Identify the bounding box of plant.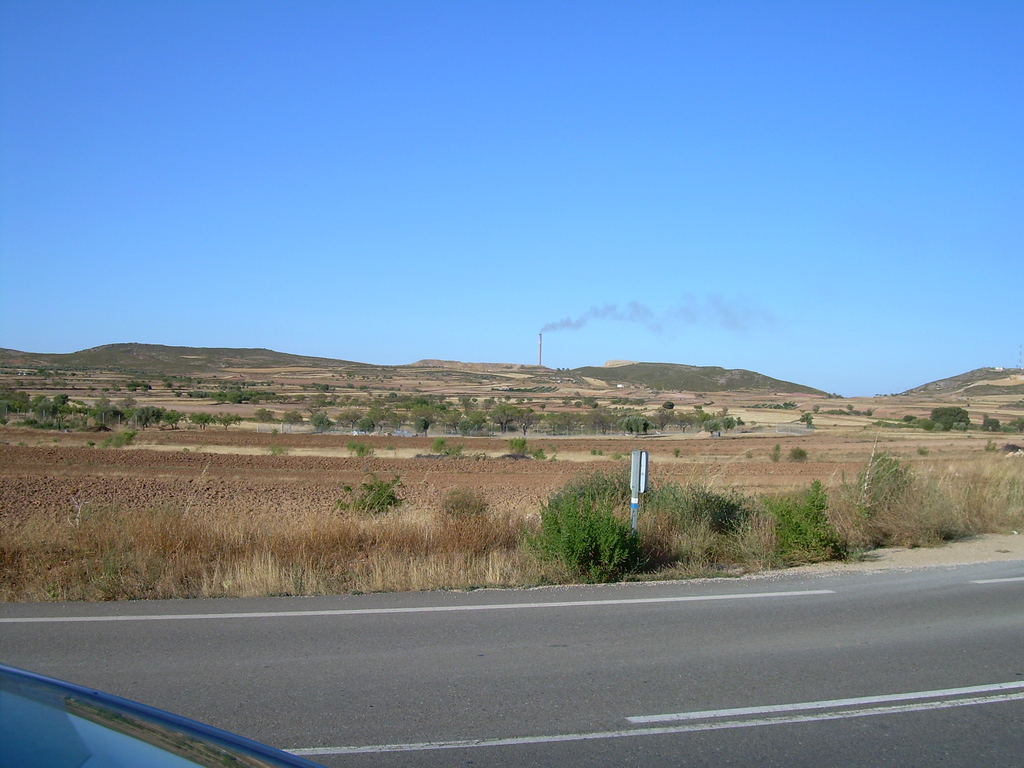
pyautogui.locateOnScreen(637, 477, 756, 528).
